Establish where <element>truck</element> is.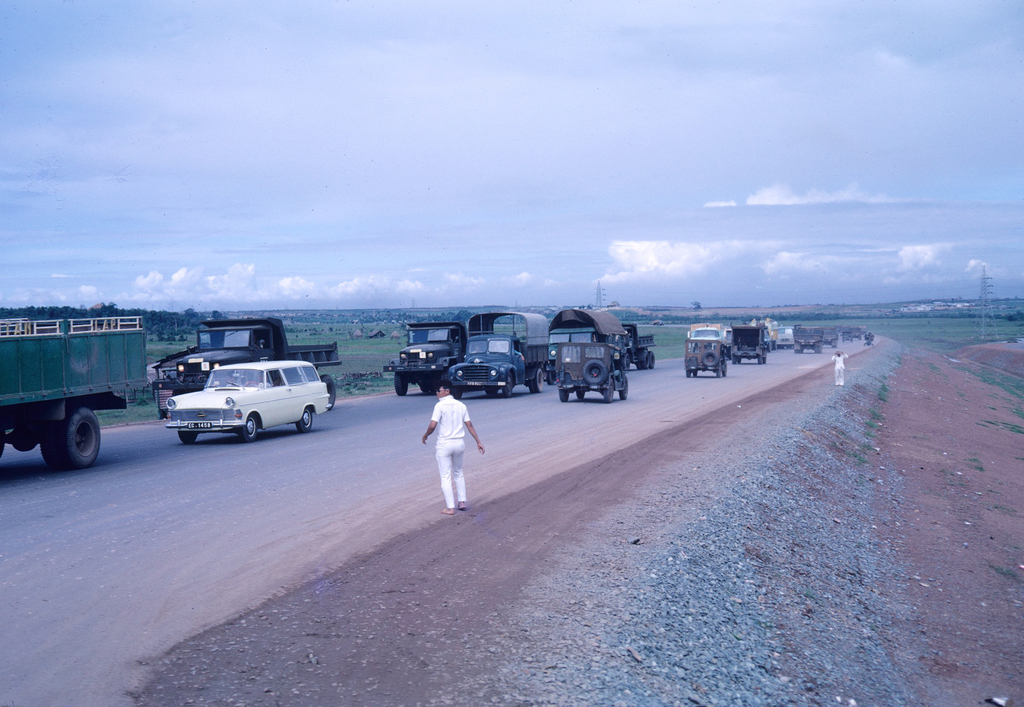
Established at 0 305 150 476.
